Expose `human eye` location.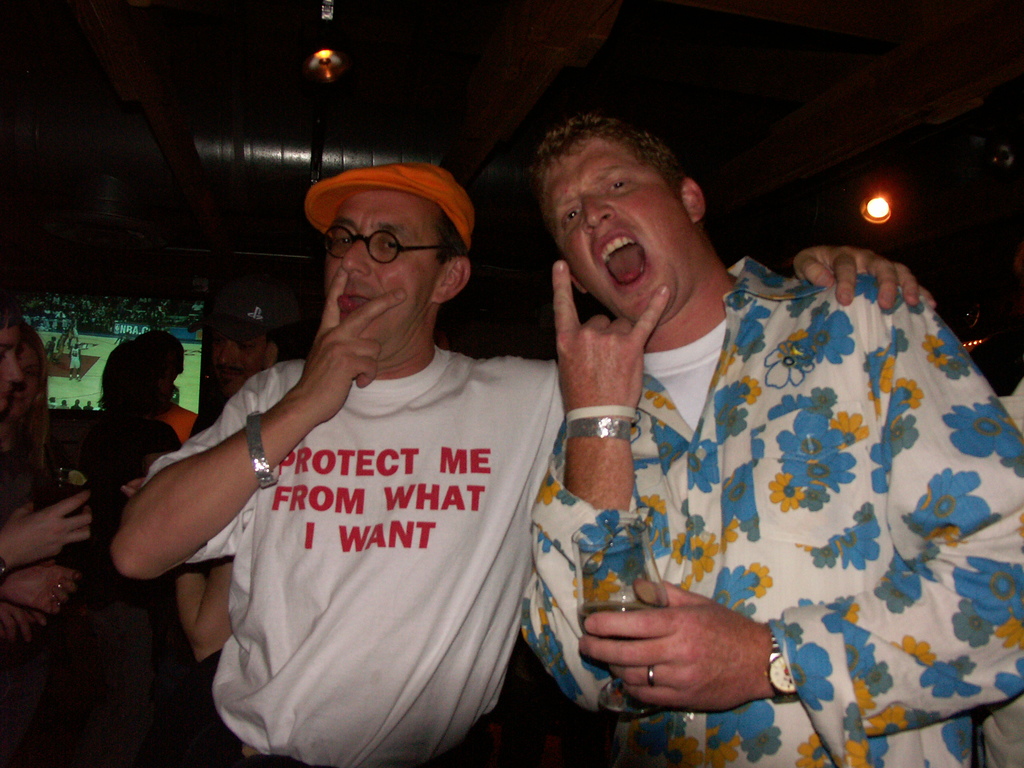
Exposed at {"left": 562, "top": 206, "right": 583, "bottom": 230}.
